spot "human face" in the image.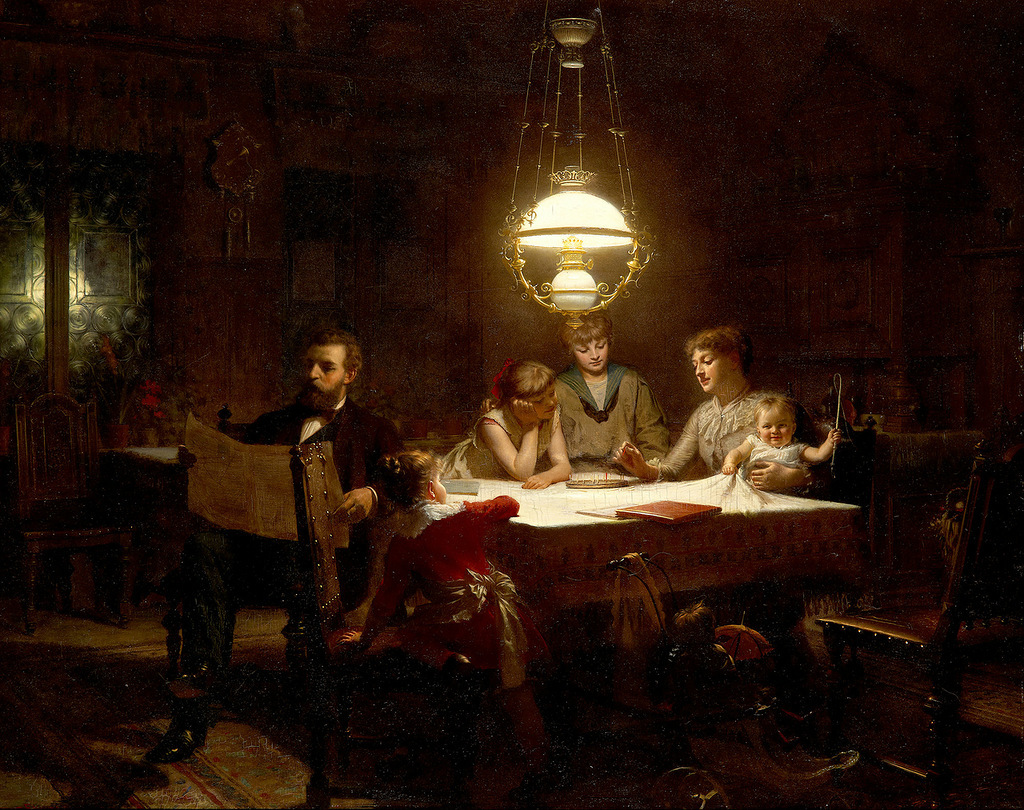
"human face" found at bbox=(689, 343, 730, 392).
